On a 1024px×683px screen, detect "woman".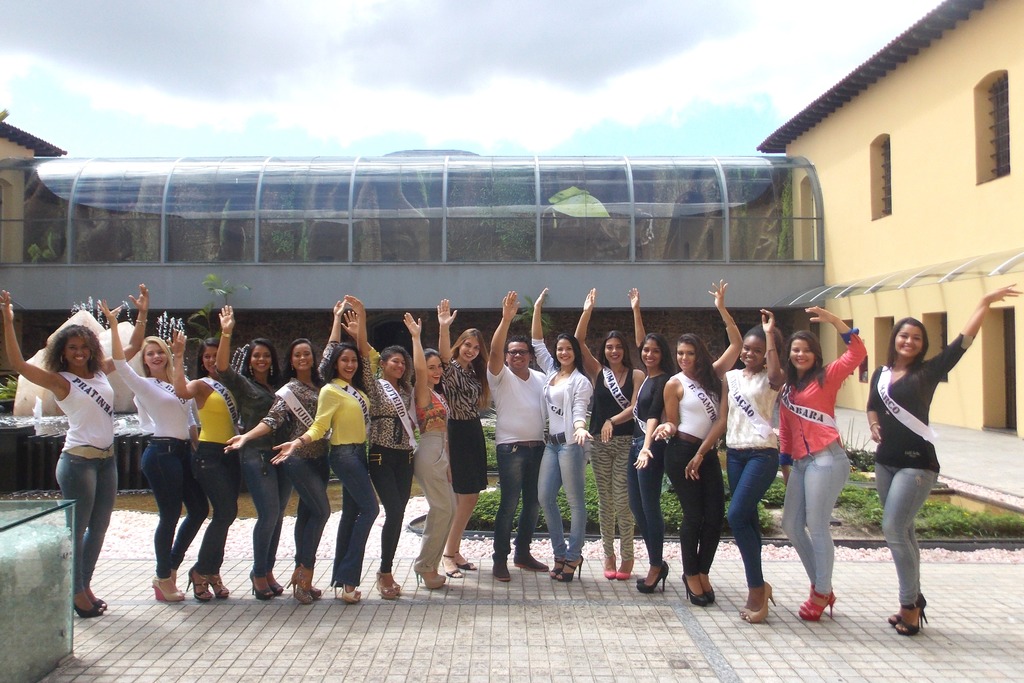
bbox=(776, 304, 867, 621).
